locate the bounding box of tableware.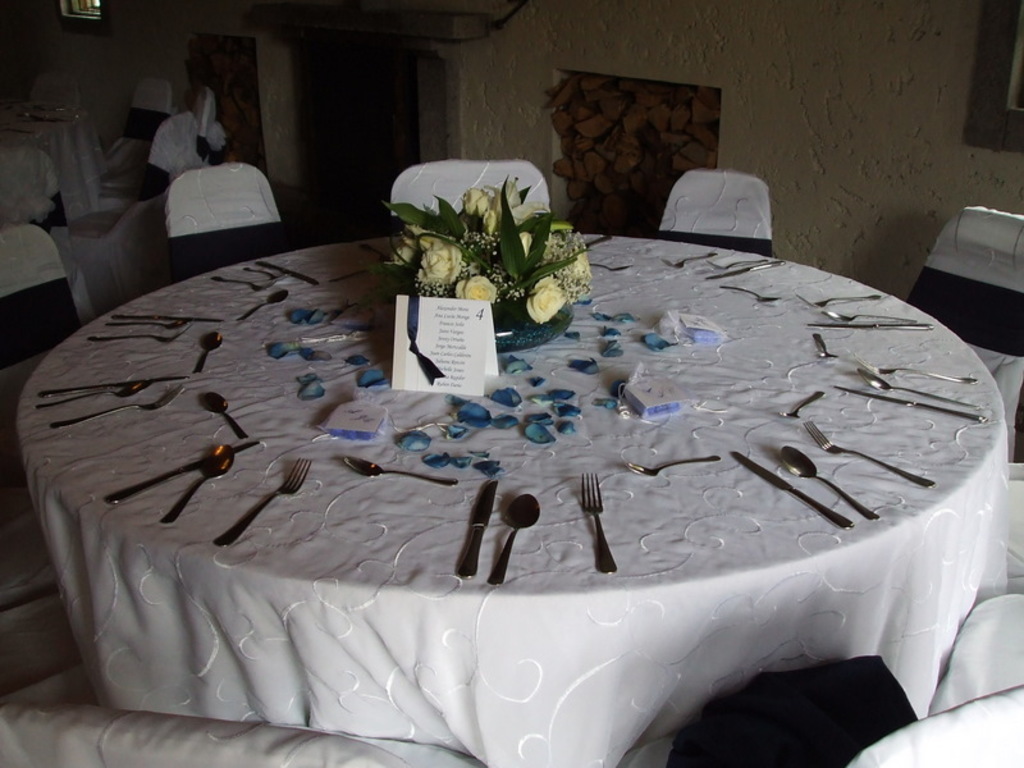
Bounding box: <region>161, 444, 237, 522</region>.
